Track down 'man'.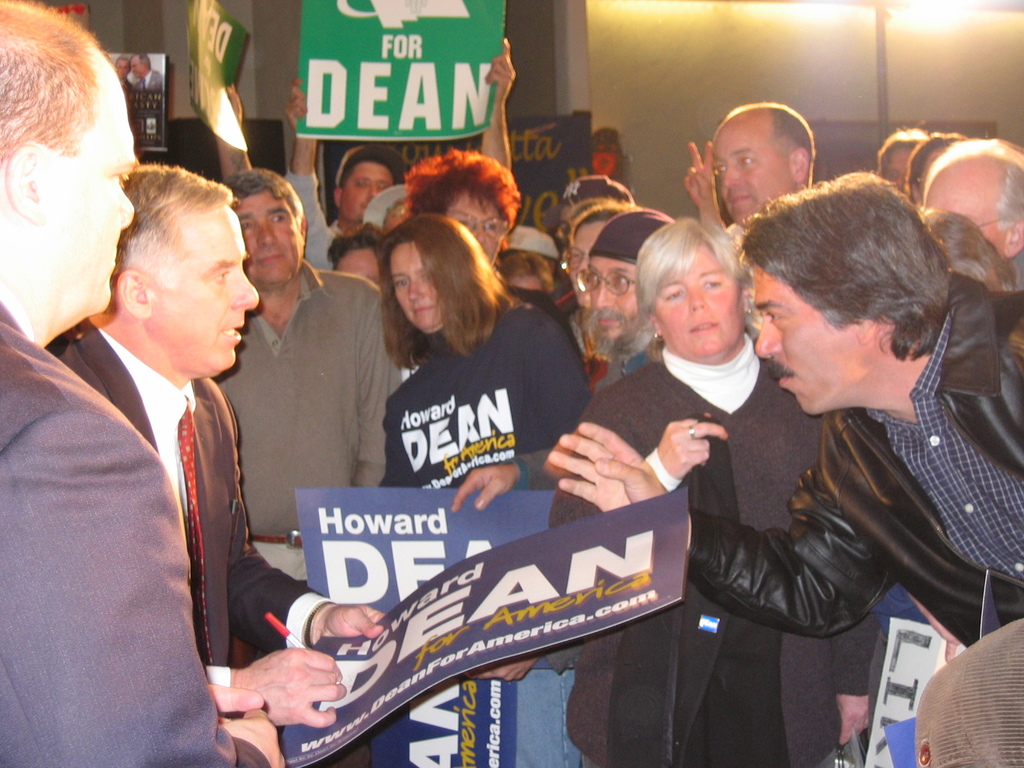
Tracked to region(50, 162, 386, 767).
